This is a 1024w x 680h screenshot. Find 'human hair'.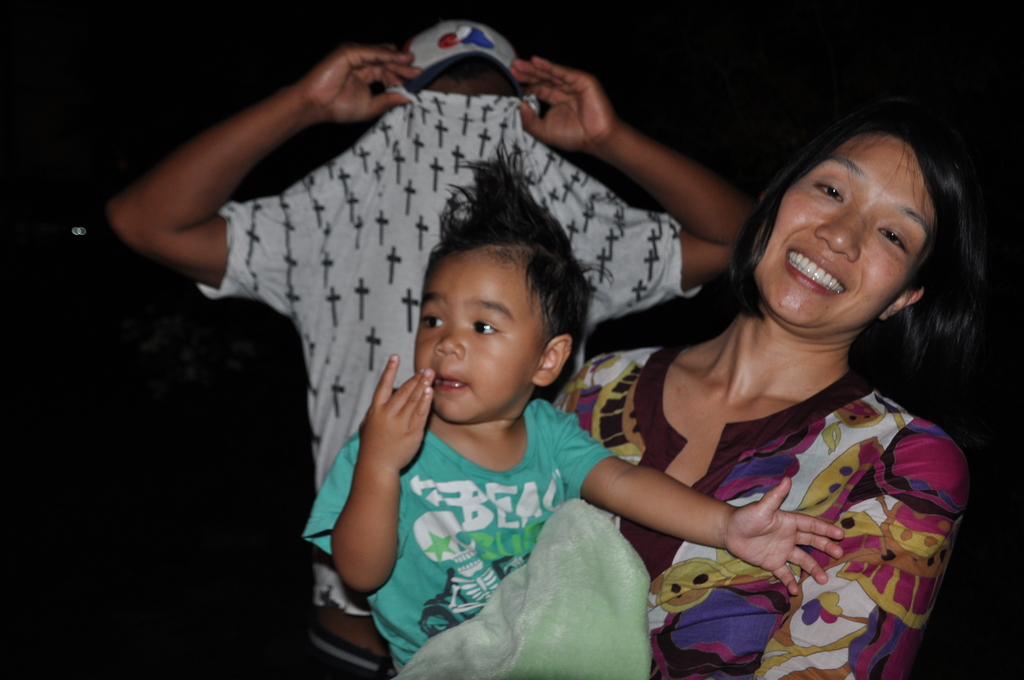
Bounding box: crop(416, 140, 594, 371).
